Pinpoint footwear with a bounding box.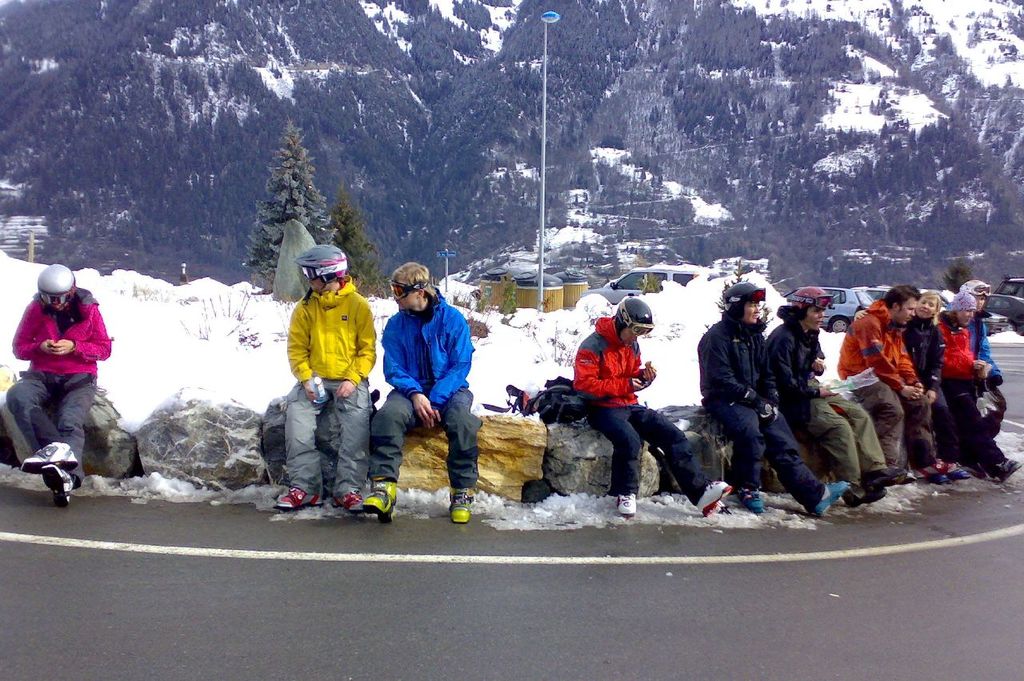
detection(446, 483, 470, 528).
